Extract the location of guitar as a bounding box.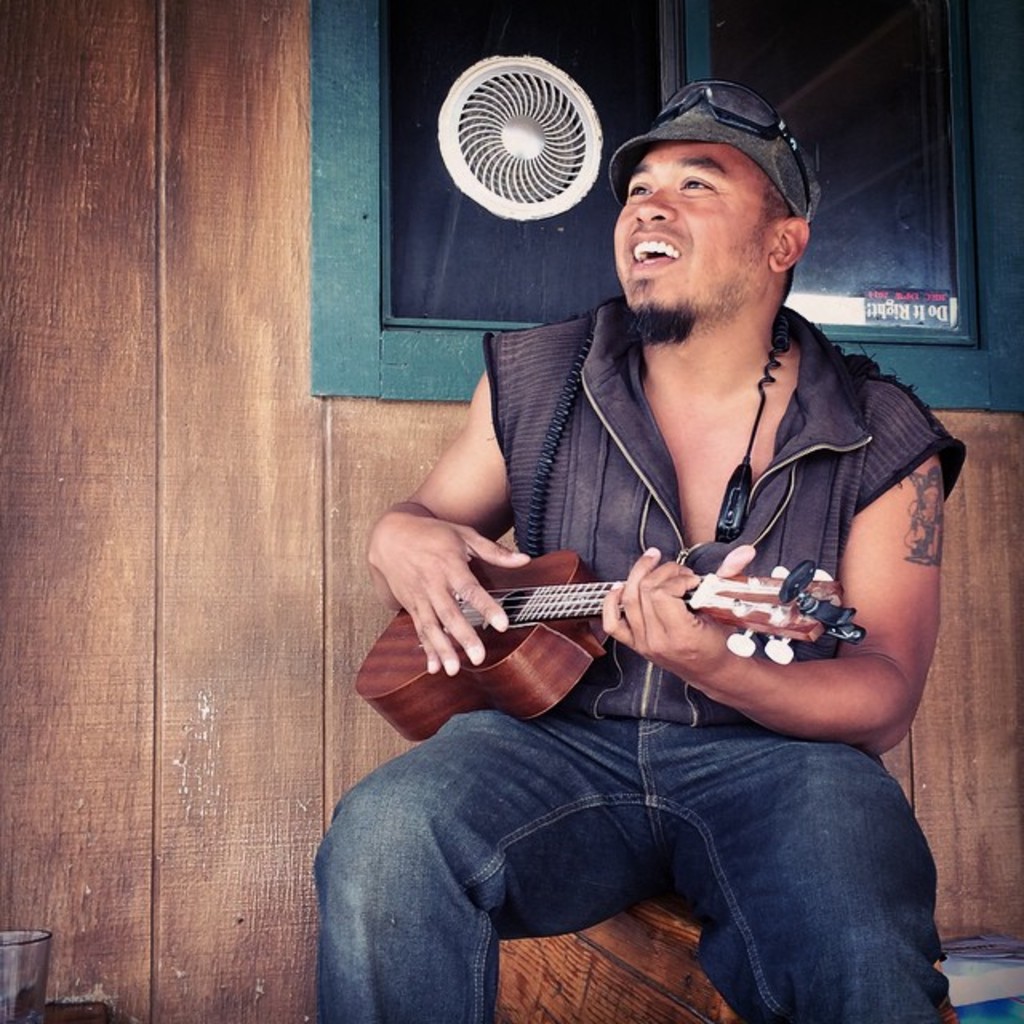
<bbox>362, 506, 888, 733</bbox>.
